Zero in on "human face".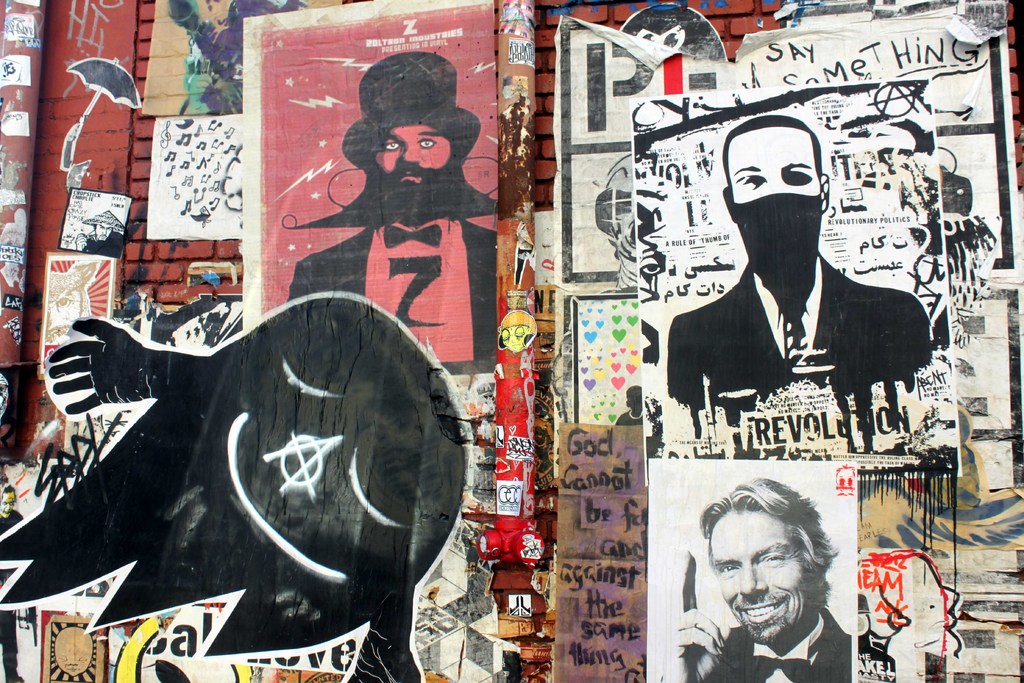
Zeroed in: {"left": 95, "top": 224, "right": 113, "bottom": 240}.
